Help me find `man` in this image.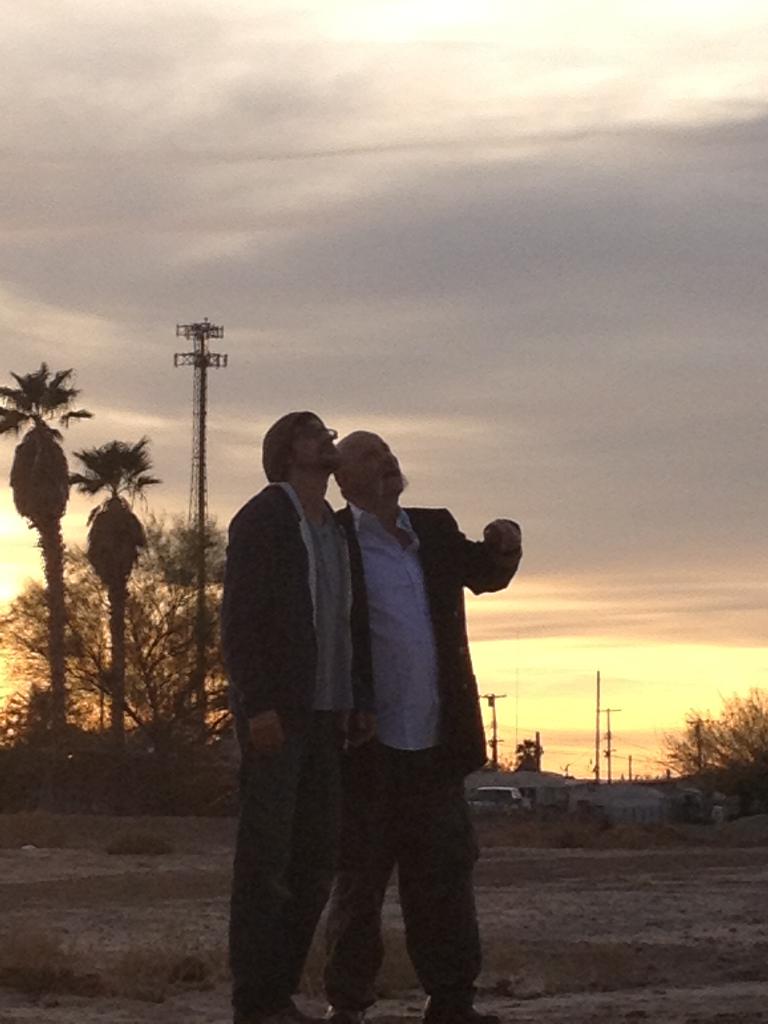
Found it: 315, 429, 528, 1023.
